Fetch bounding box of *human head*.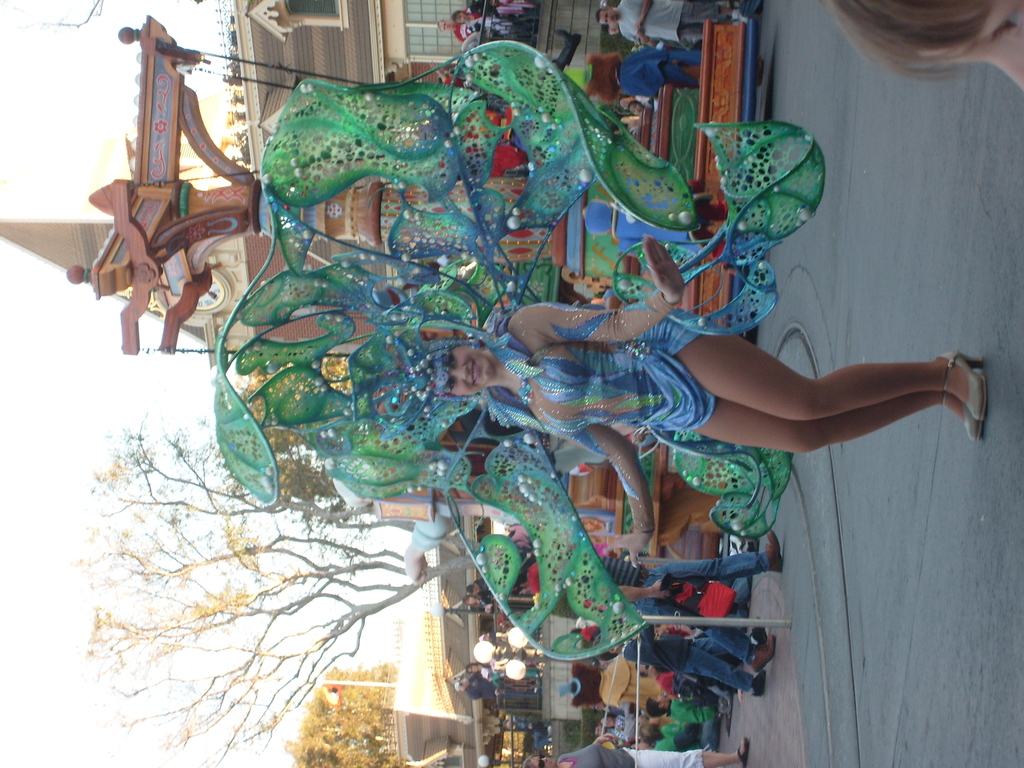
Bbox: {"left": 436, "top": 17, "right": 451, "bottom": 33}.
